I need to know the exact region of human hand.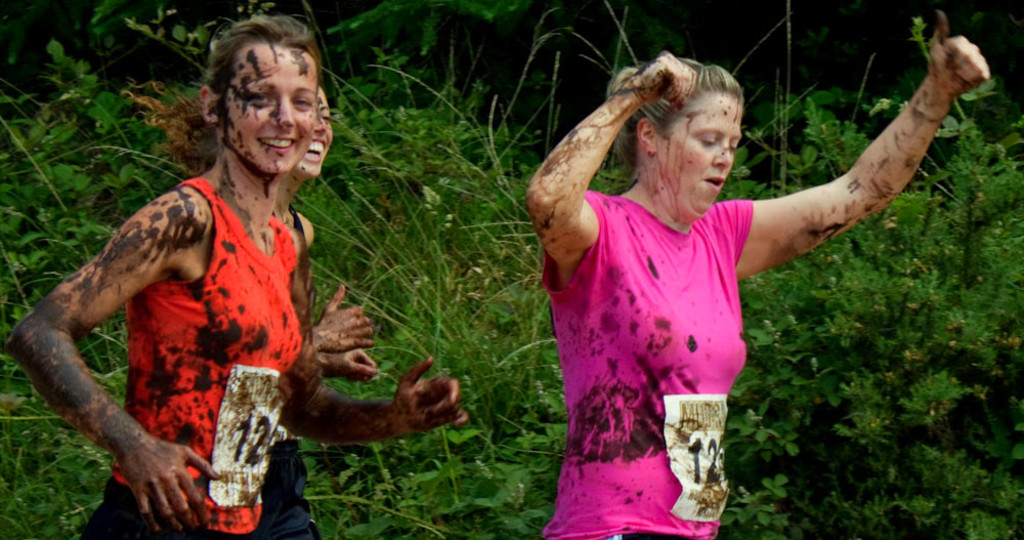
Region: box(928, 10, 990, 97).
